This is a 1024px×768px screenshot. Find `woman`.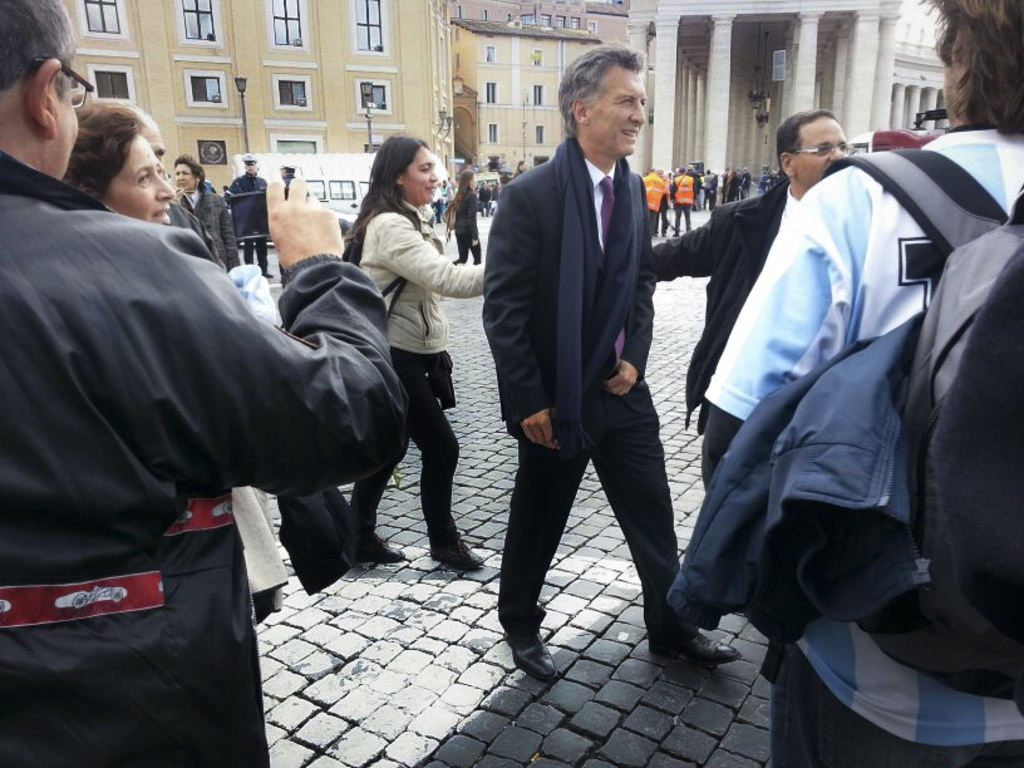
Bounding box: x1=56 y1=87 x2=289 y2=604.
